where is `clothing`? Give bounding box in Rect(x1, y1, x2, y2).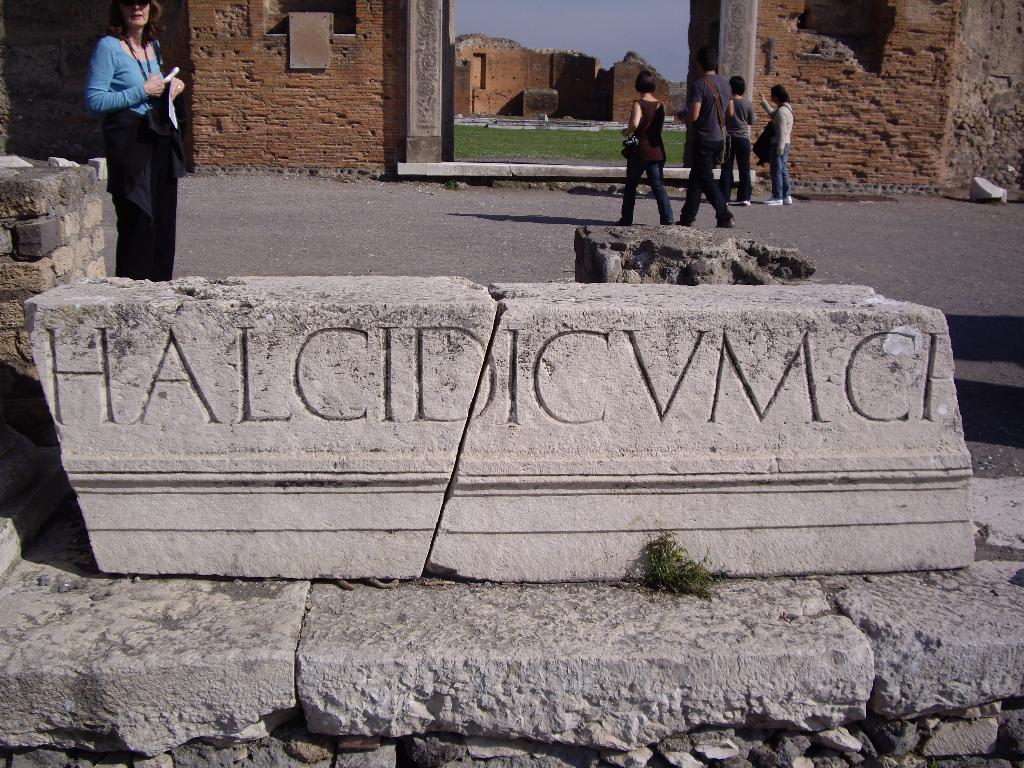
Rect(70, 0, 183, 262).
